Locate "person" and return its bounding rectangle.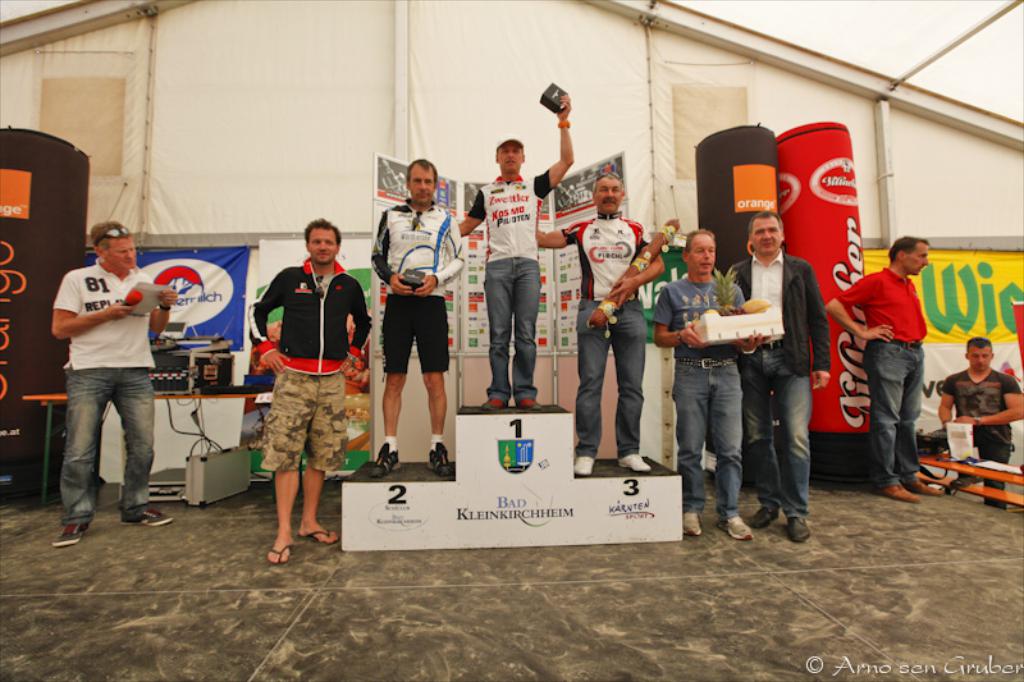
(826, 235, 942, 504).
